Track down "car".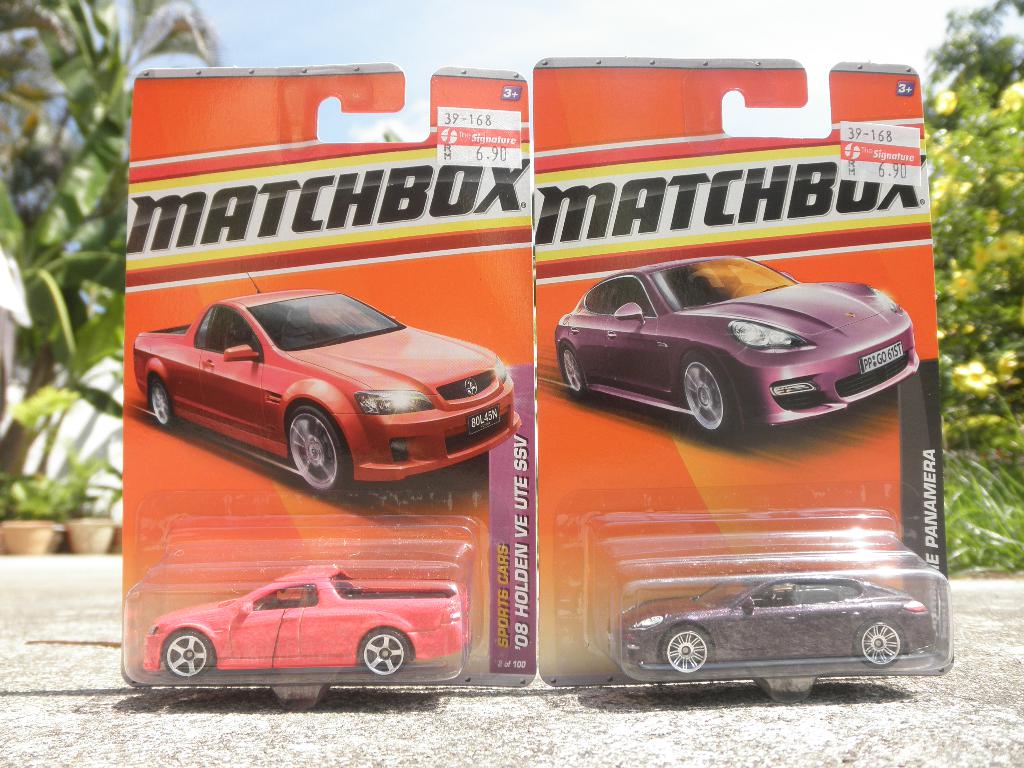
Tracked to bbox(544, 250, 909, 452).
